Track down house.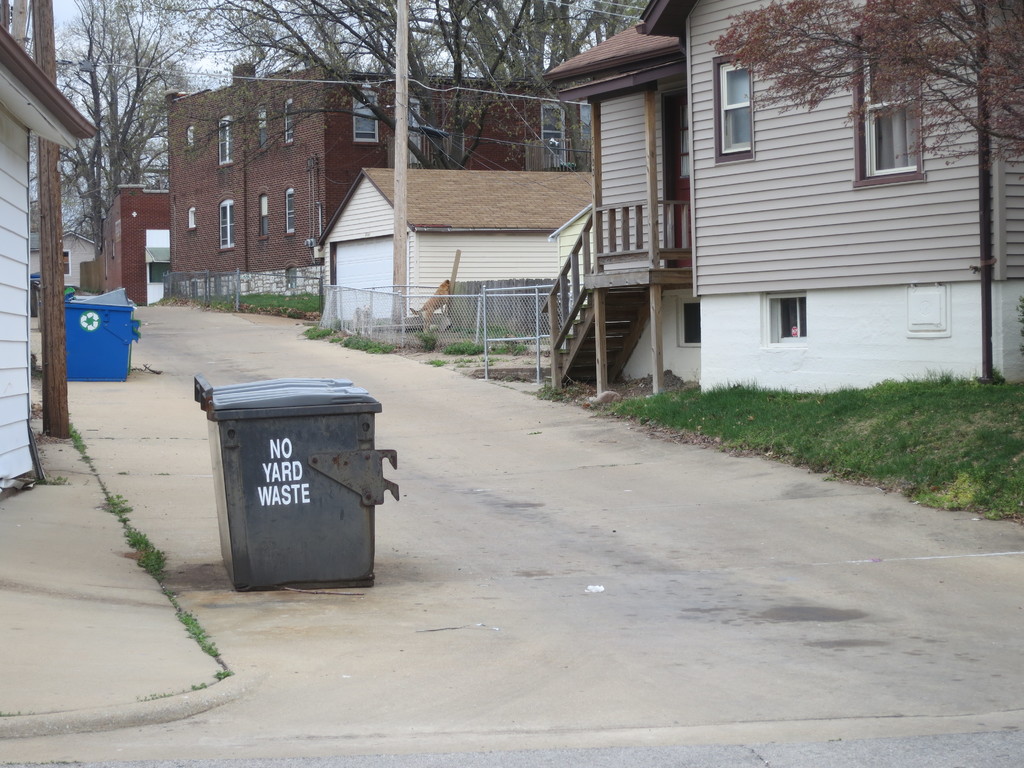
Tracked to bbox=[677, 0, 1017, 397].
